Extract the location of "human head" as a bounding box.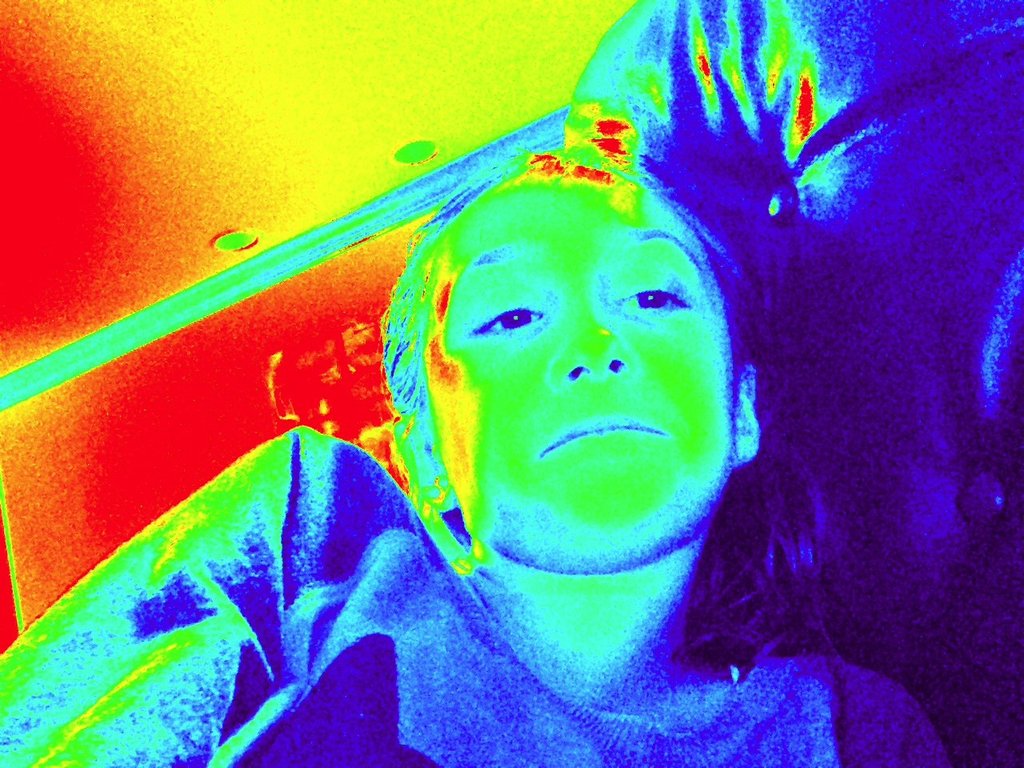
bbox=[384, 155, 766, 565].
